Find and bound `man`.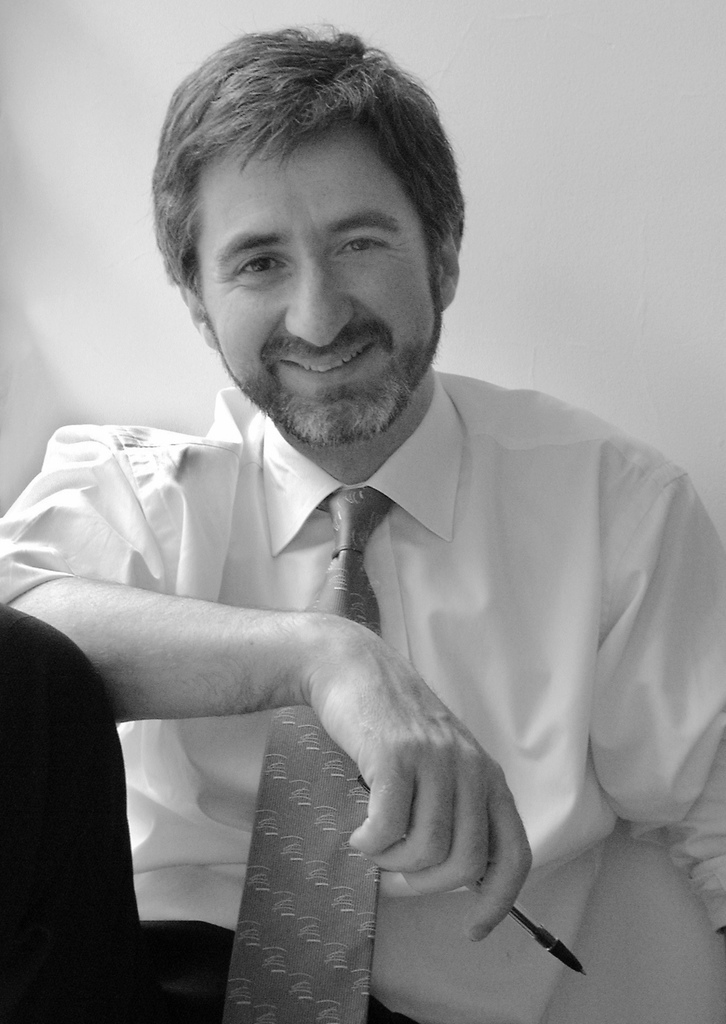
Bound: Rect(21, 40, 725, 1023).
